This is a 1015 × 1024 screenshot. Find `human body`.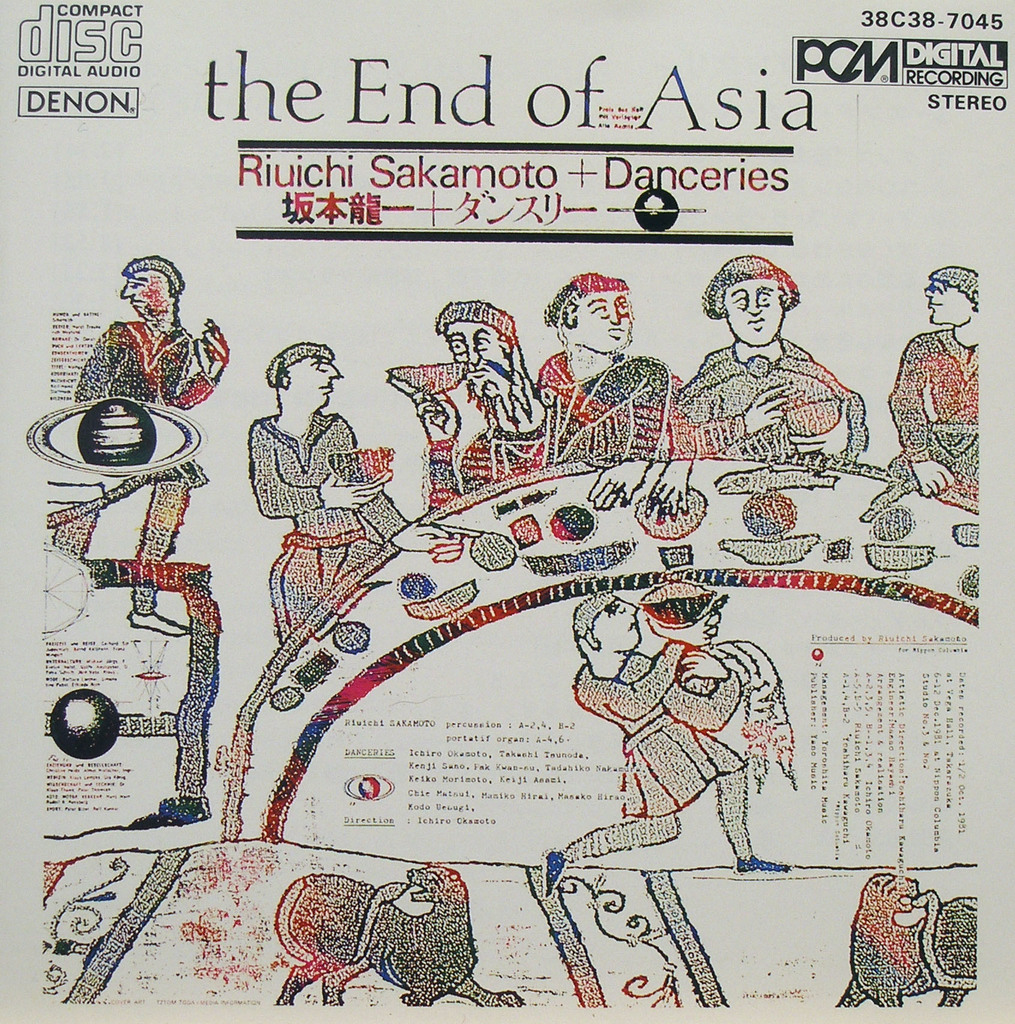
Bounding box: region(537, 606, 797, 903).
